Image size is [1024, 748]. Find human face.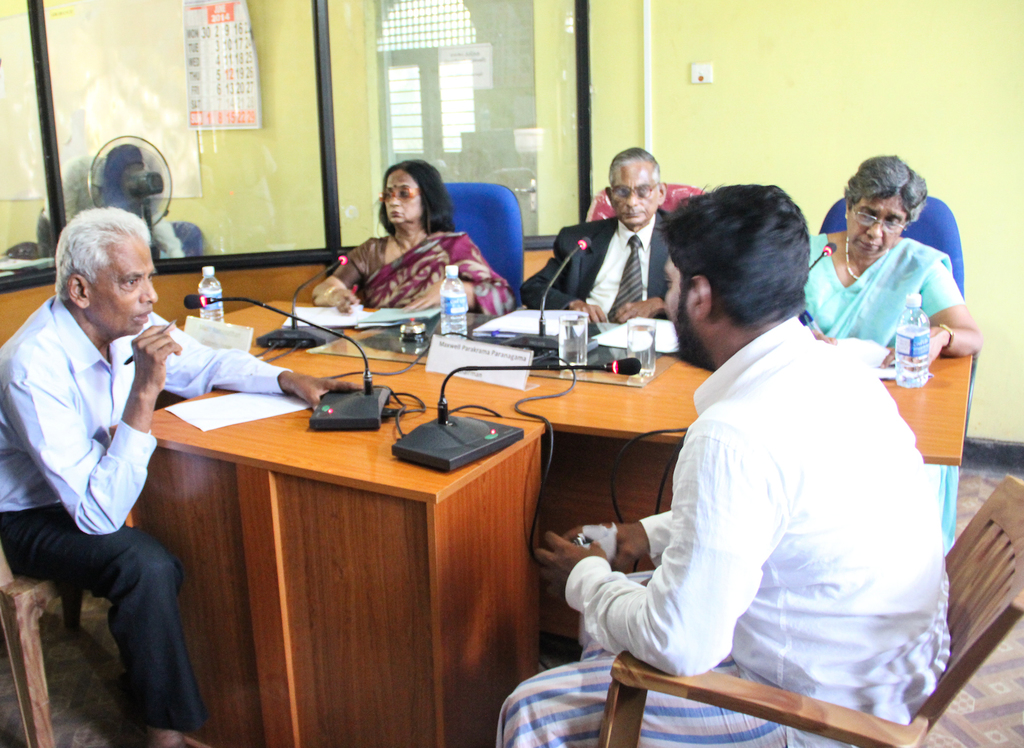
bbox(387, 171, 422, 227).
